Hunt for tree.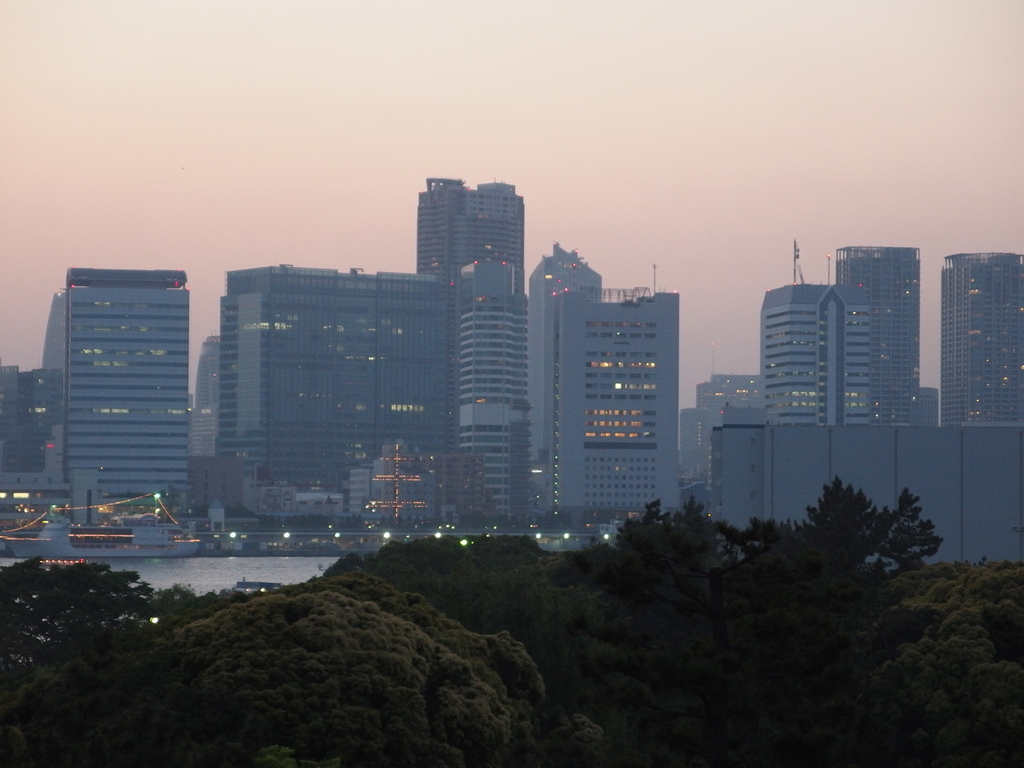
Hunted down at box=[50, 573, 562, 762].
